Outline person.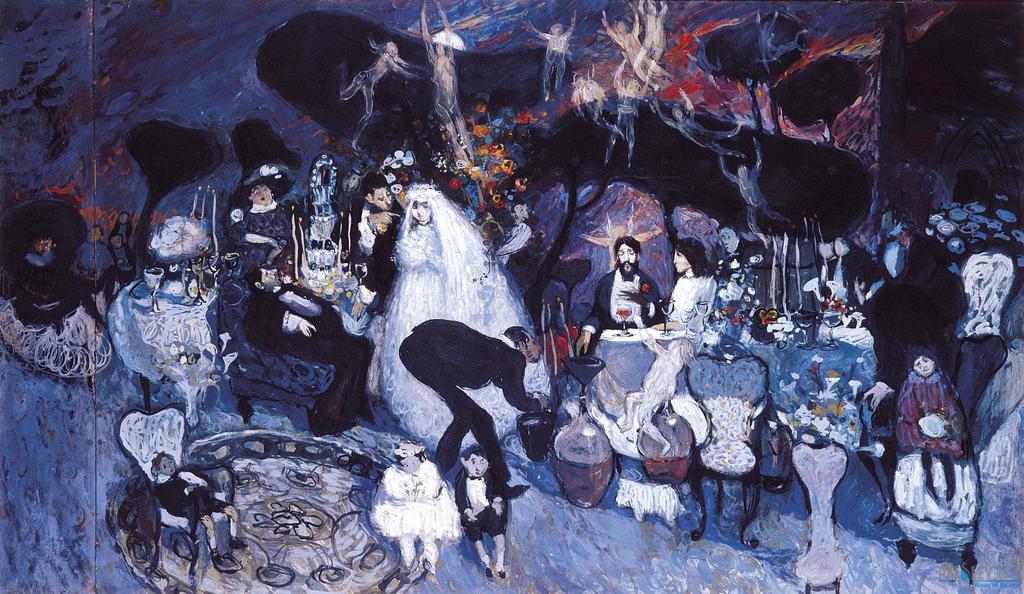
Outline: BBox(460, 447, 509, 579).
